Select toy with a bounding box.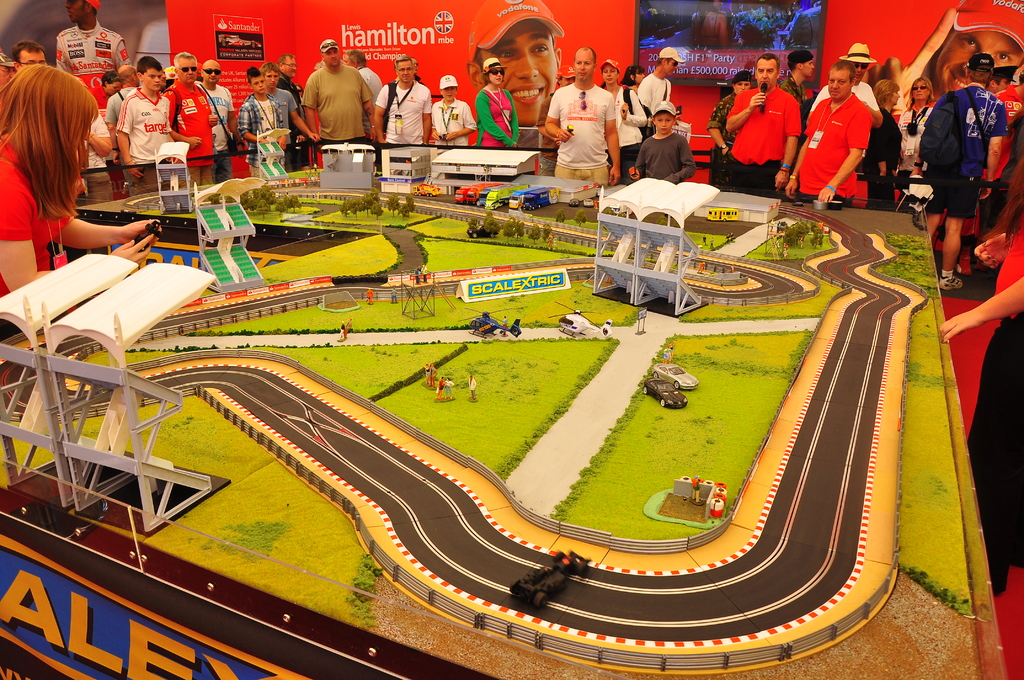
[x1=375, y1=146, x2=439, y2=193].
